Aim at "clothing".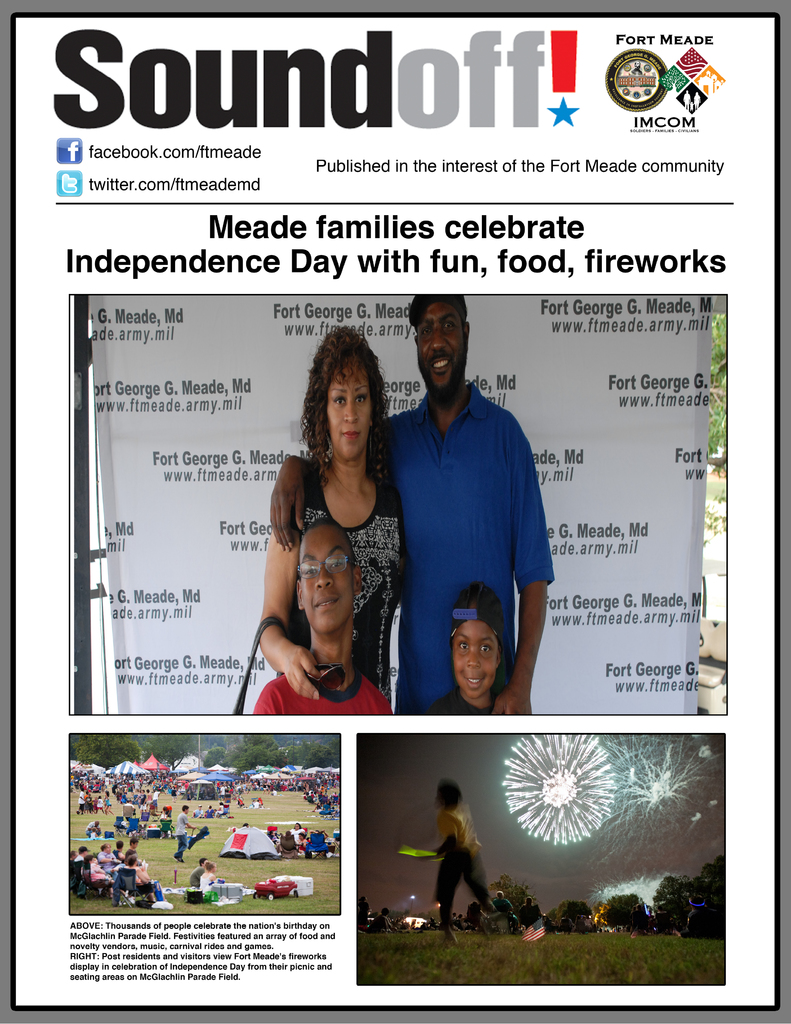
Aimed at 387, 362, 550, 679.
